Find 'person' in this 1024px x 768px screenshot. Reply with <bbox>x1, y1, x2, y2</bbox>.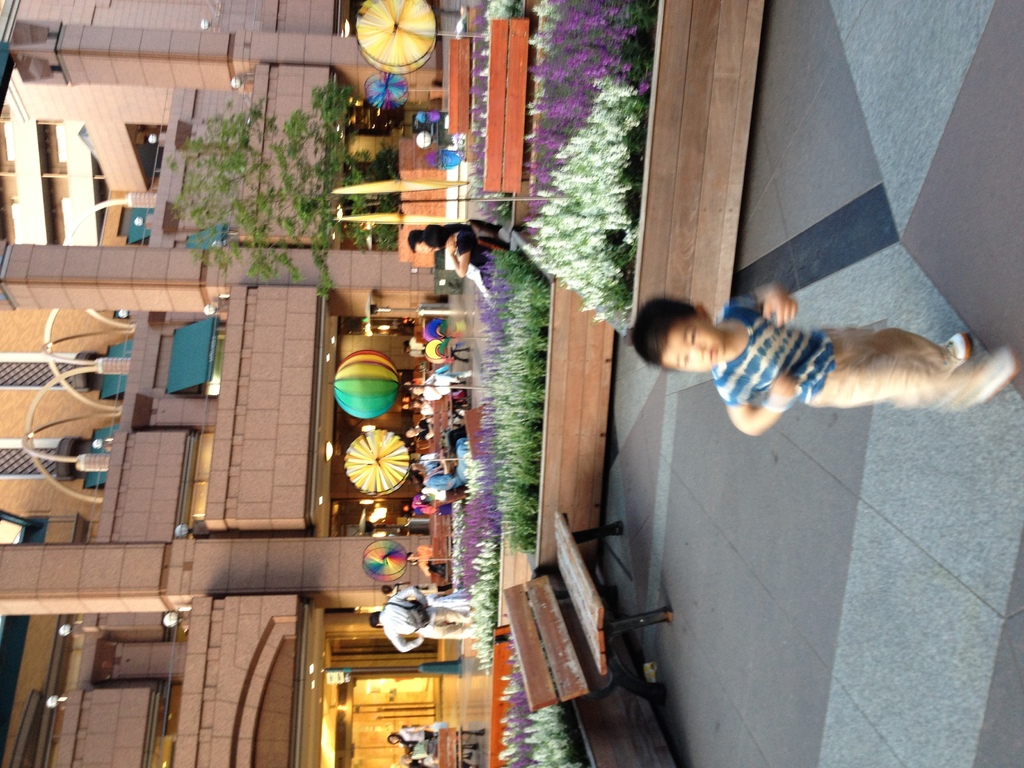
<bbox>369, 584, 463, 648</bbox>.
